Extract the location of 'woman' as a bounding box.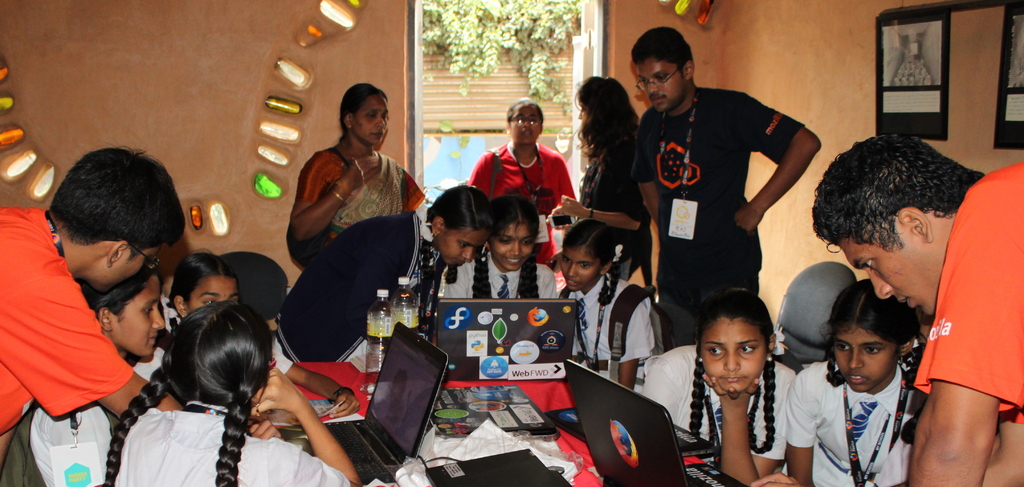
<box>275,69,424,388</box>.
